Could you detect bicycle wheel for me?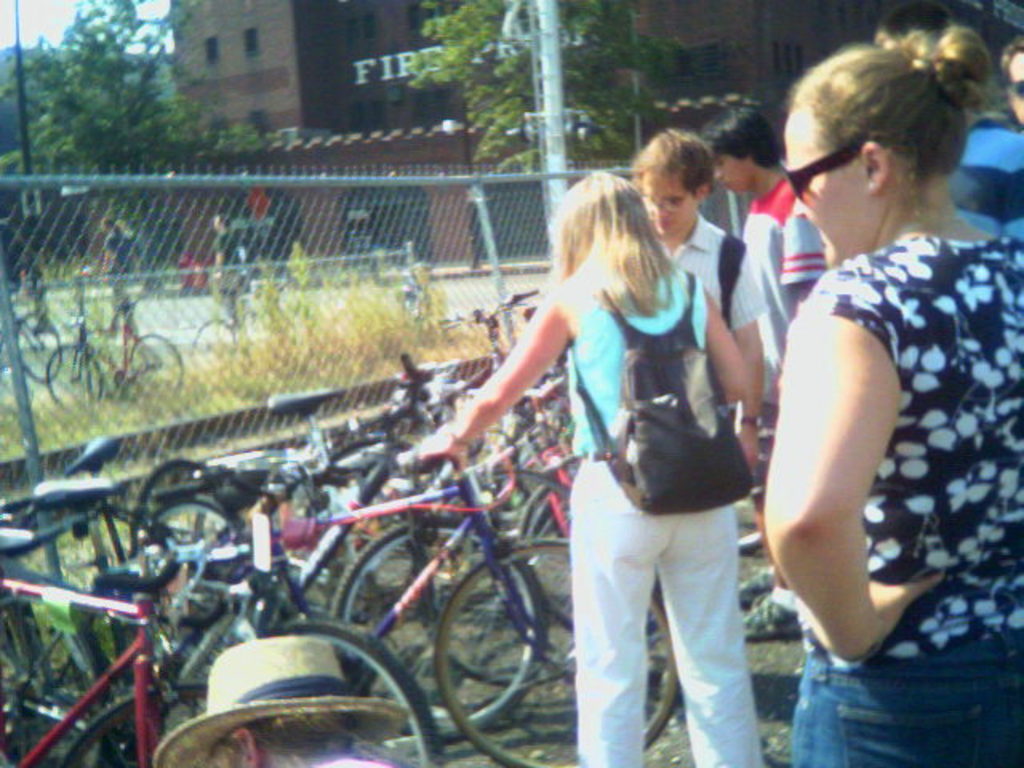
Detection result: bbox=[432, 536, 680, 766].
